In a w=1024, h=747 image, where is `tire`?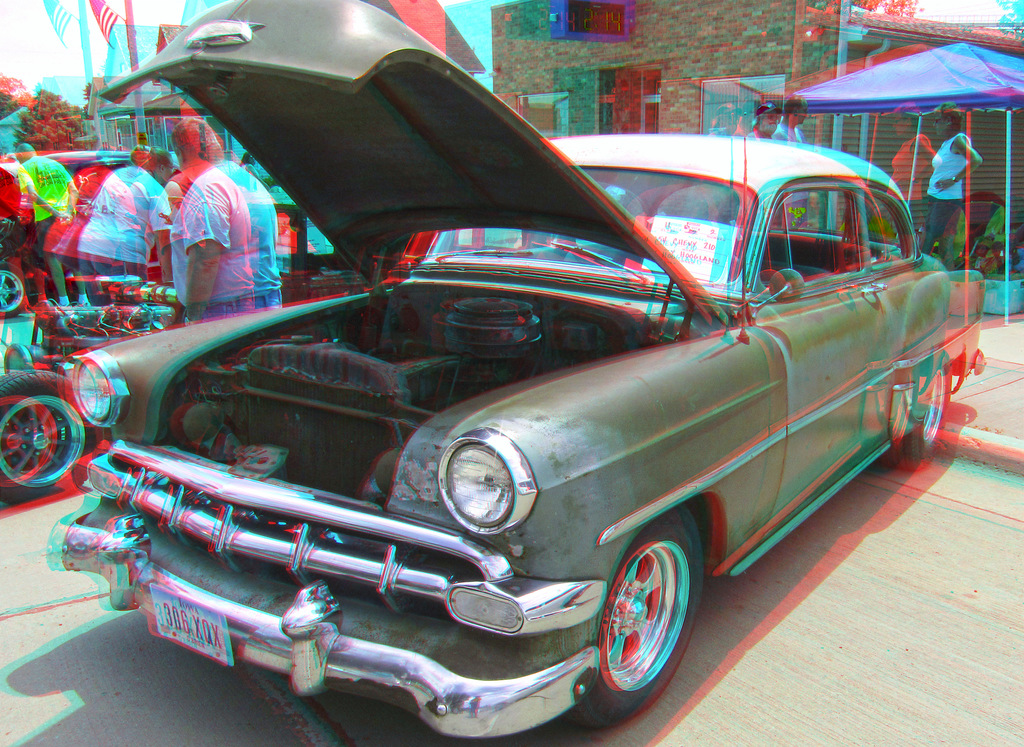
detection(0, 368, 97, 498).
